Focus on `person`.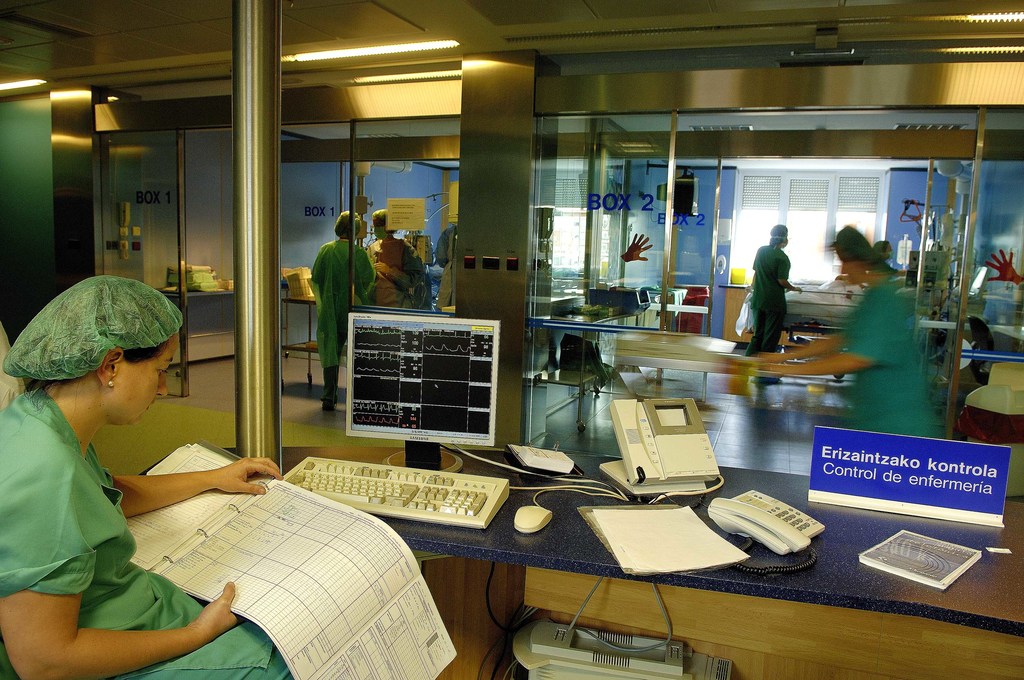
Focused at Rect(755, 224, 812, 353).
